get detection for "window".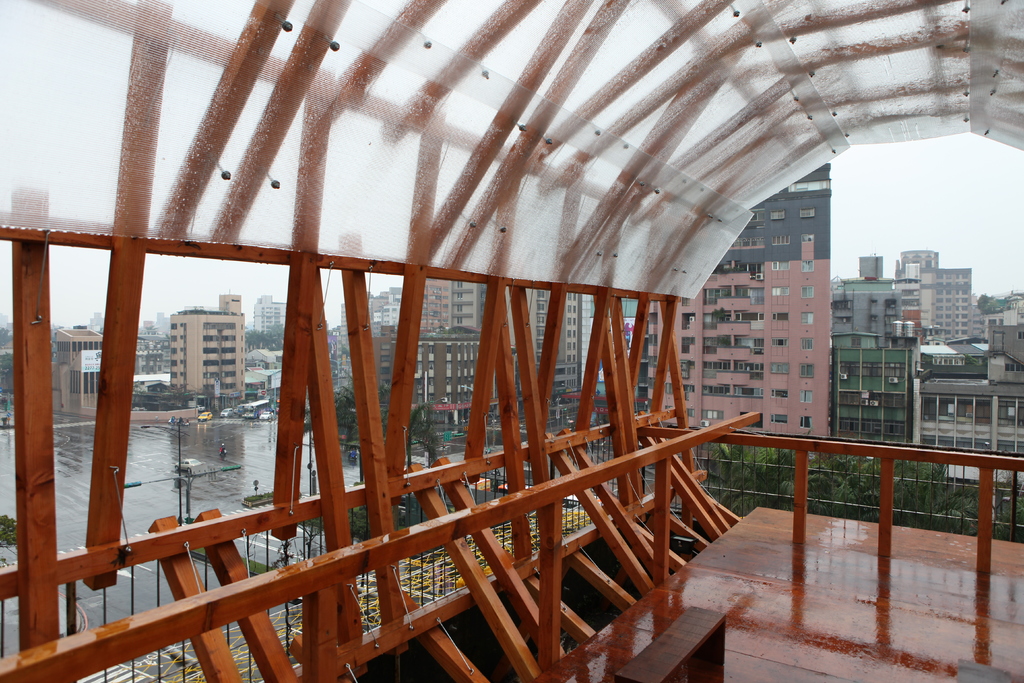
Detection: (794,386,820,407).
